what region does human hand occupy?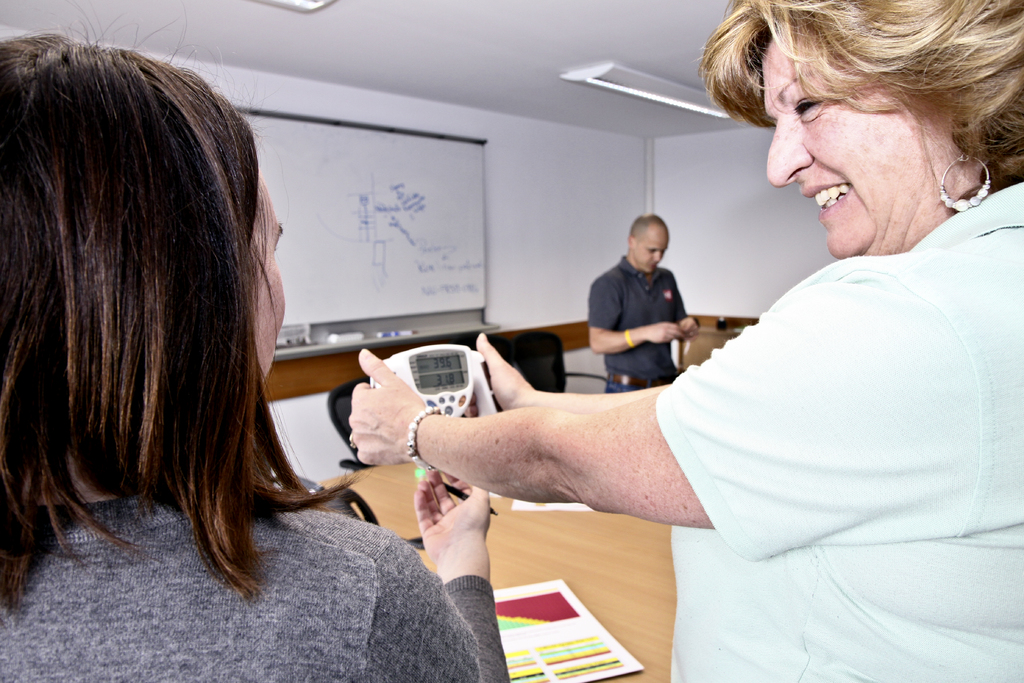
412:464:490:561.
